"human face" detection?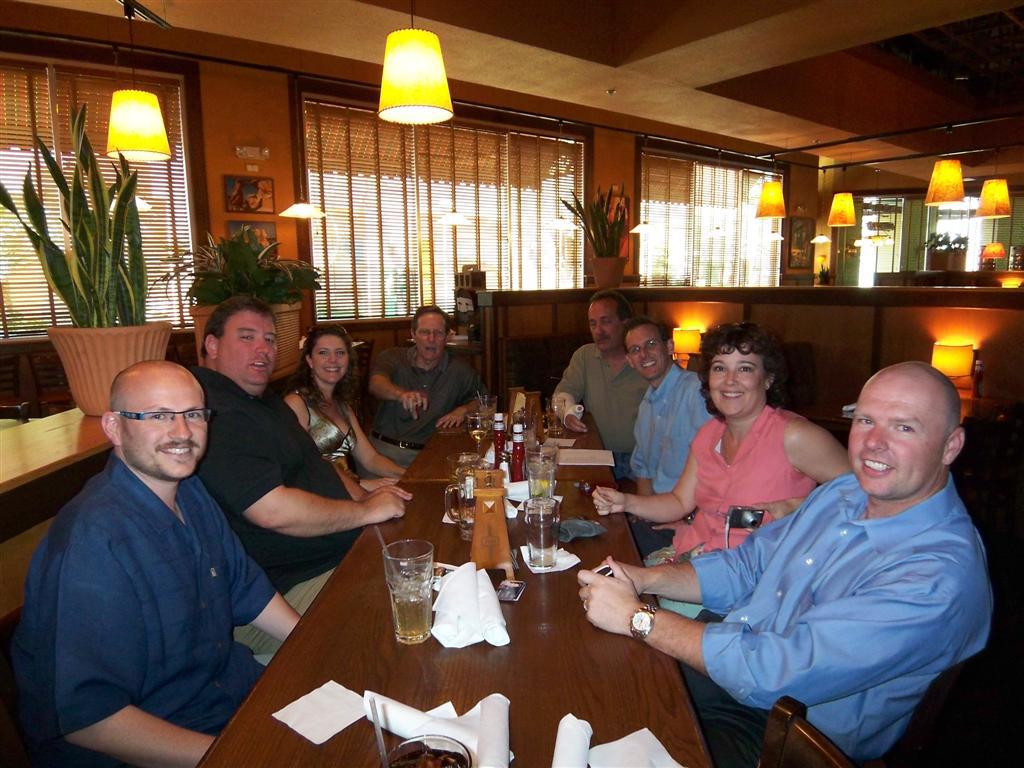
<box>411,315,445,364</box>
